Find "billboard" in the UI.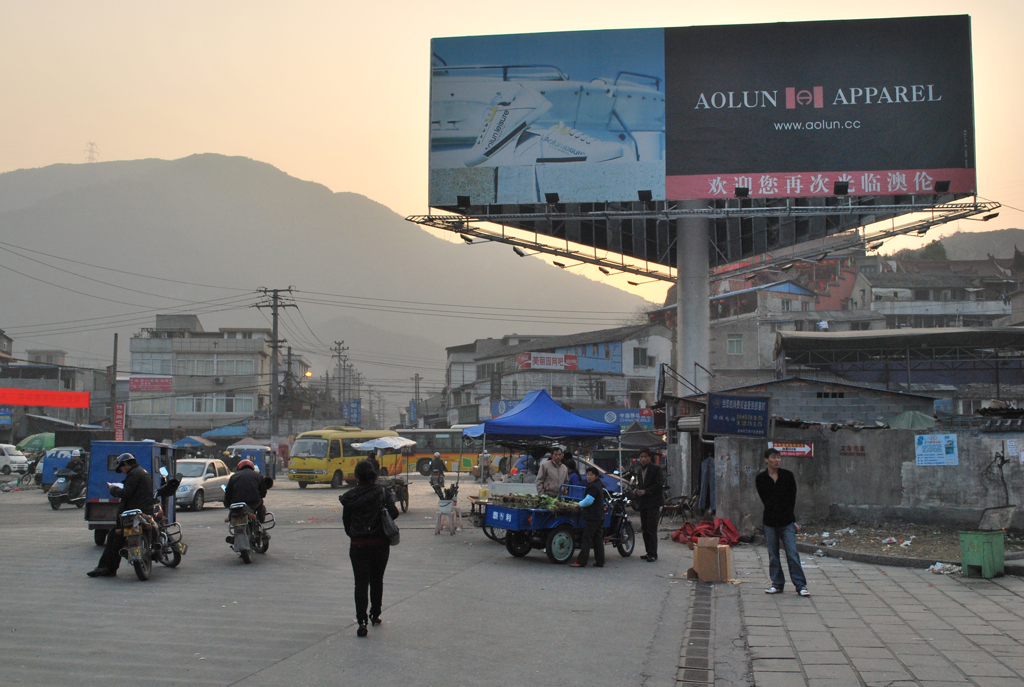
UI element at (x1=127, y1=371, x2=169, y2=394).
